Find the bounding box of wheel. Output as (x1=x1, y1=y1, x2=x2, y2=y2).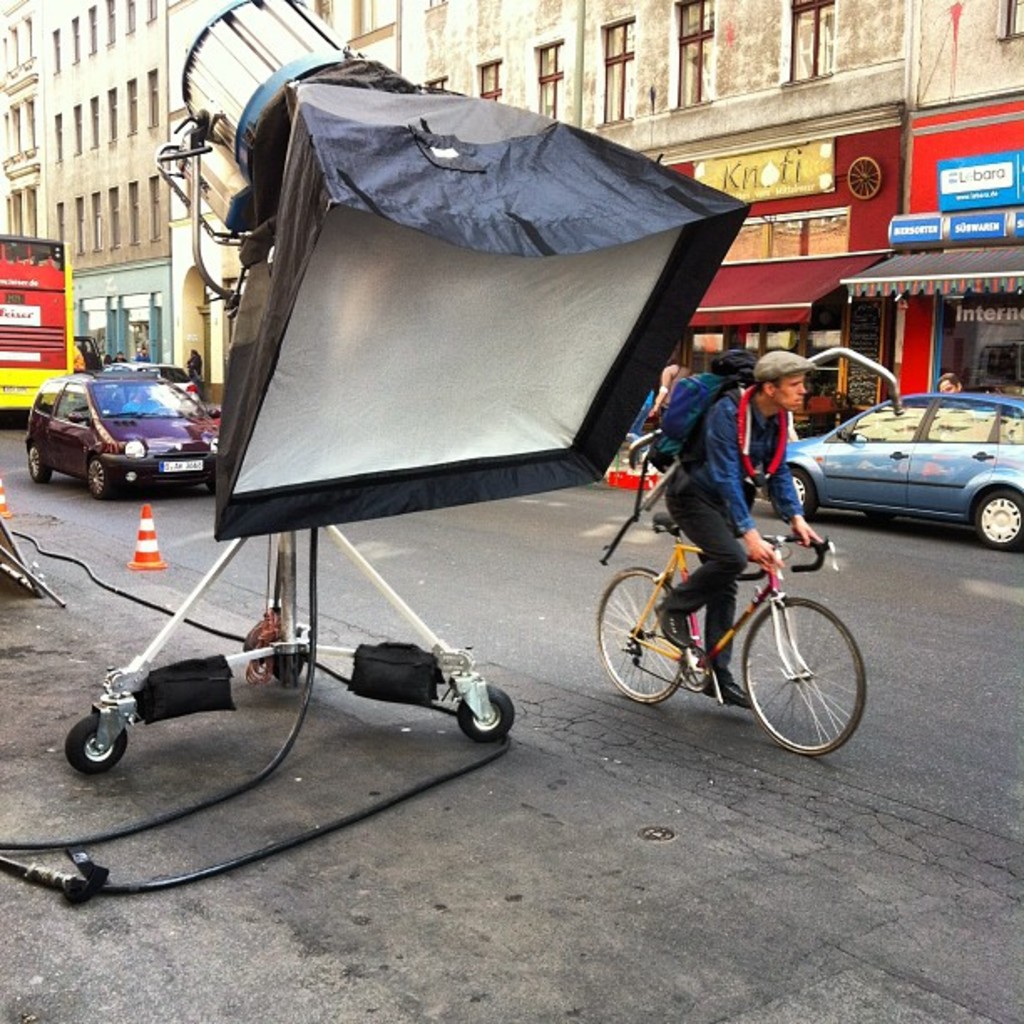
(x1=979, y1=494, x2=1022, y2=550).
